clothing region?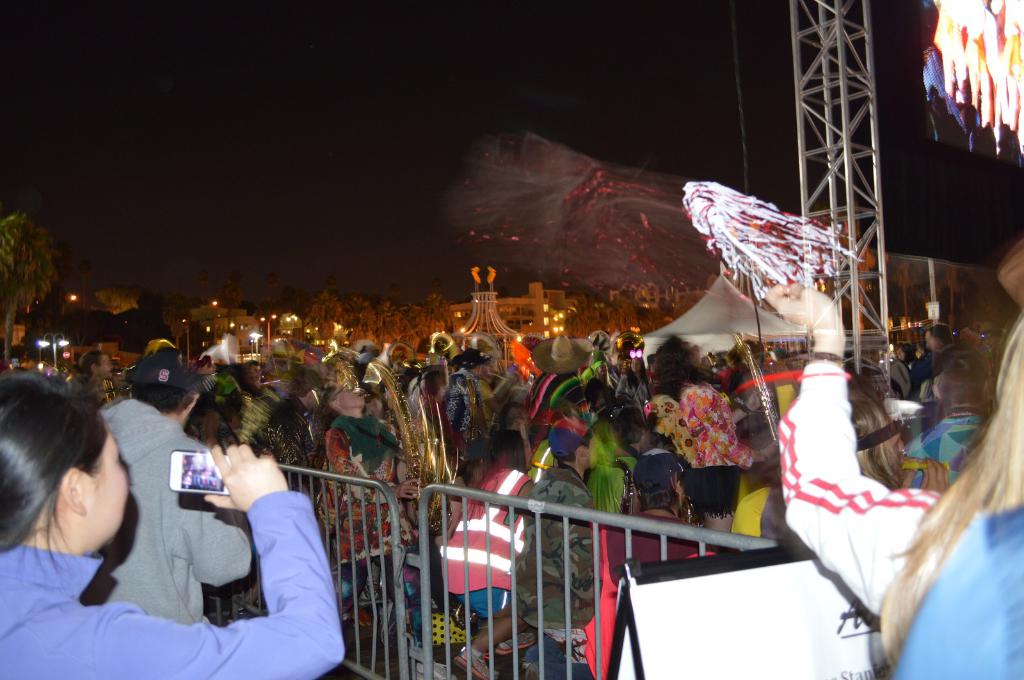
(left=579, top=358, right=602, bottom=391)
